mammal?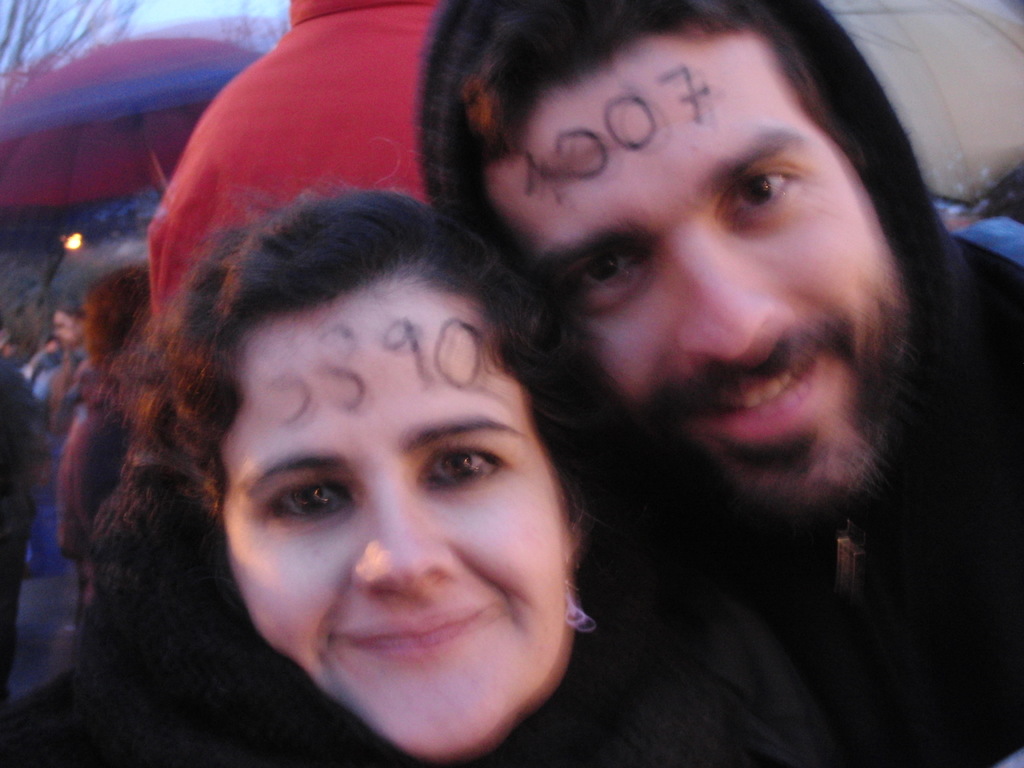
(149, 0, 442, 346)
